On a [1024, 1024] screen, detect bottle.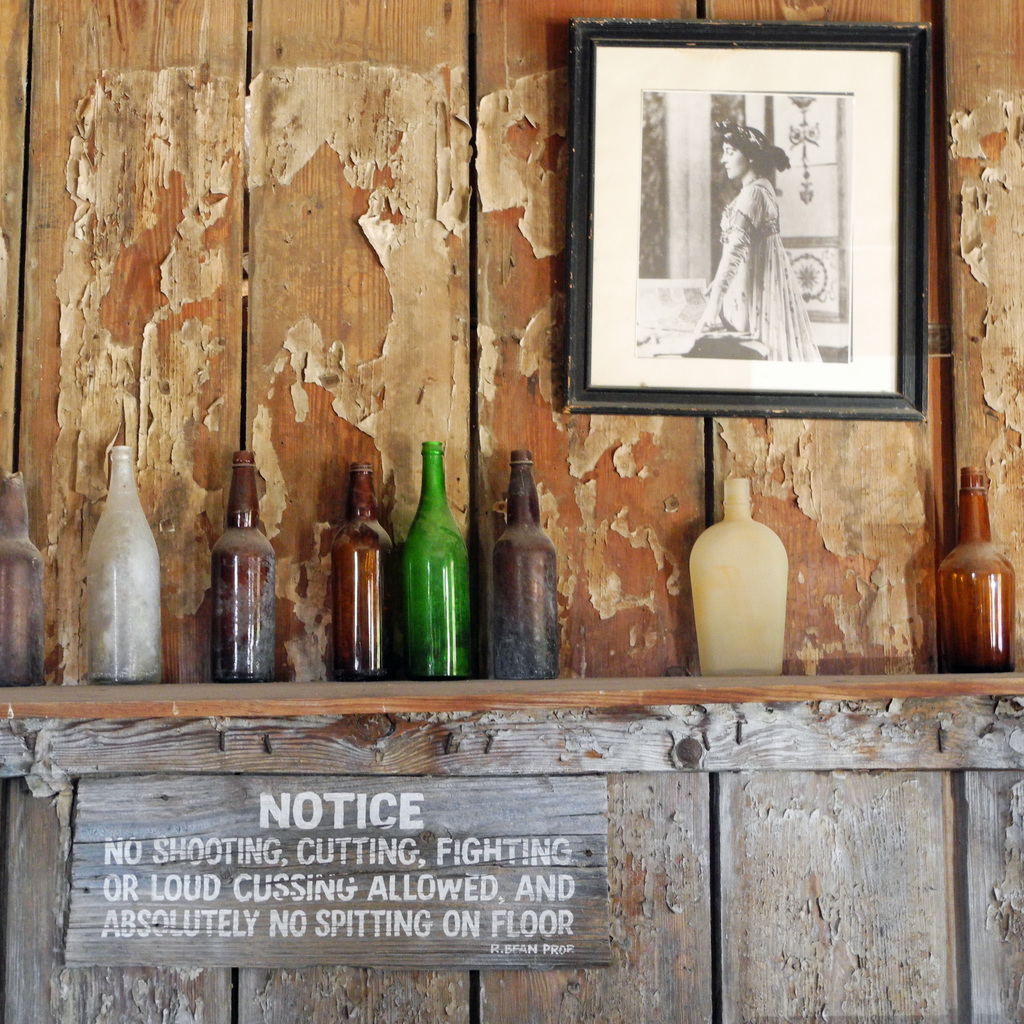
[329, 458, 397, 680].
